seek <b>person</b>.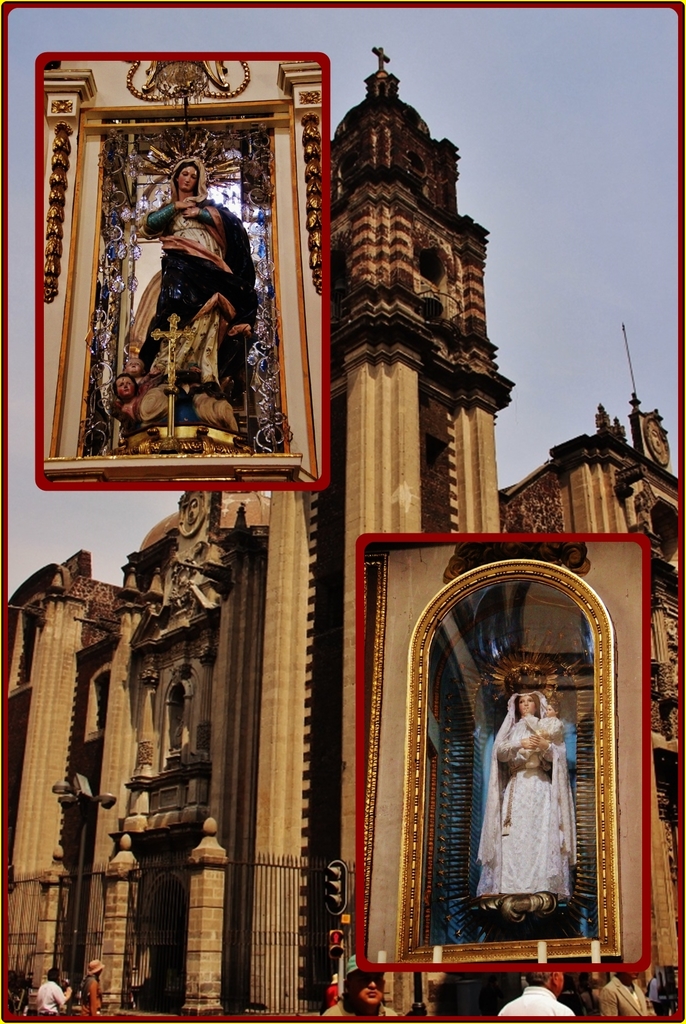
box(498, 970, 578, 1016).
